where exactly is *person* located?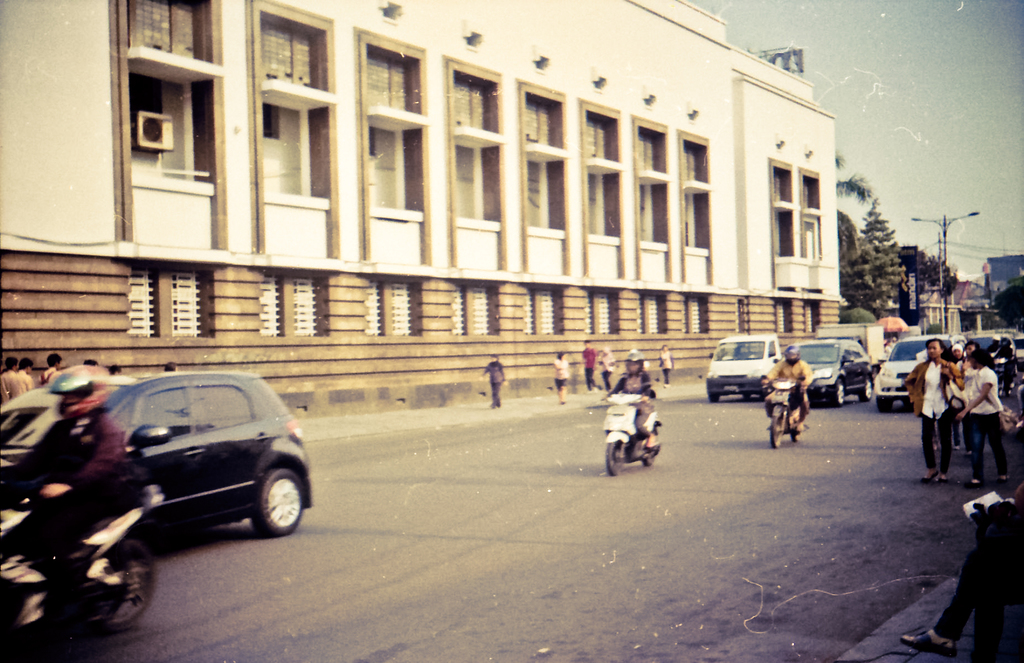
Its bounding box is pyautogui.locateOnScreen(0, 355, 156, 602).
